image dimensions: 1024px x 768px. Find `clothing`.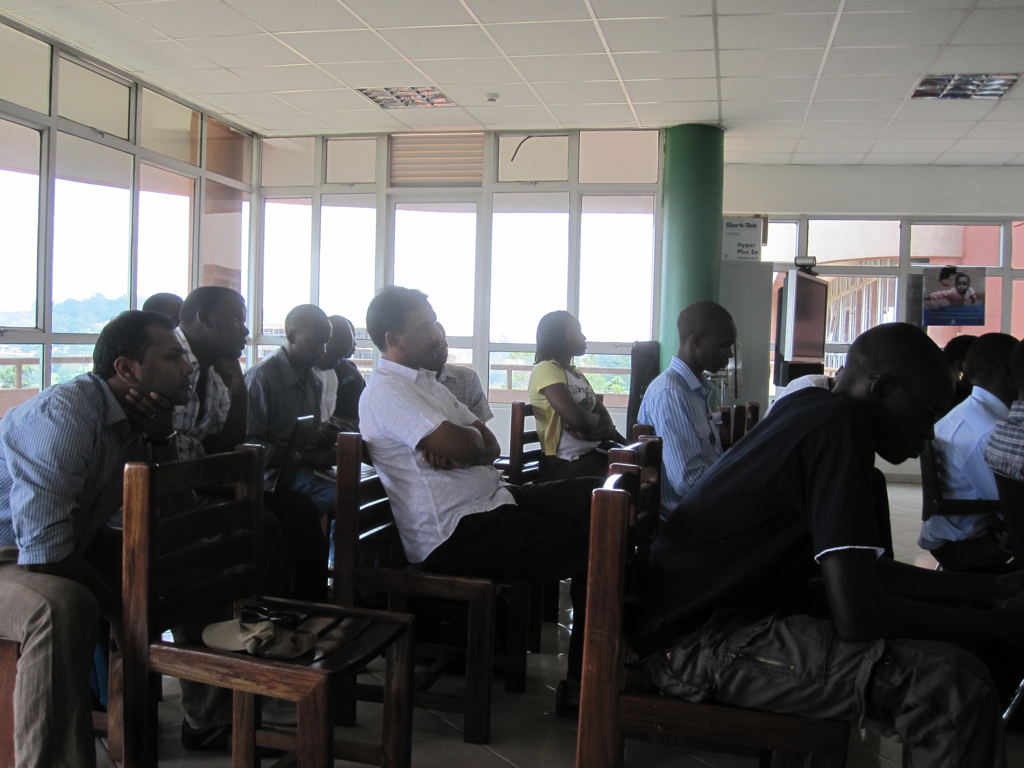
(x1=527, y1=351, x2=627, y2=472).
